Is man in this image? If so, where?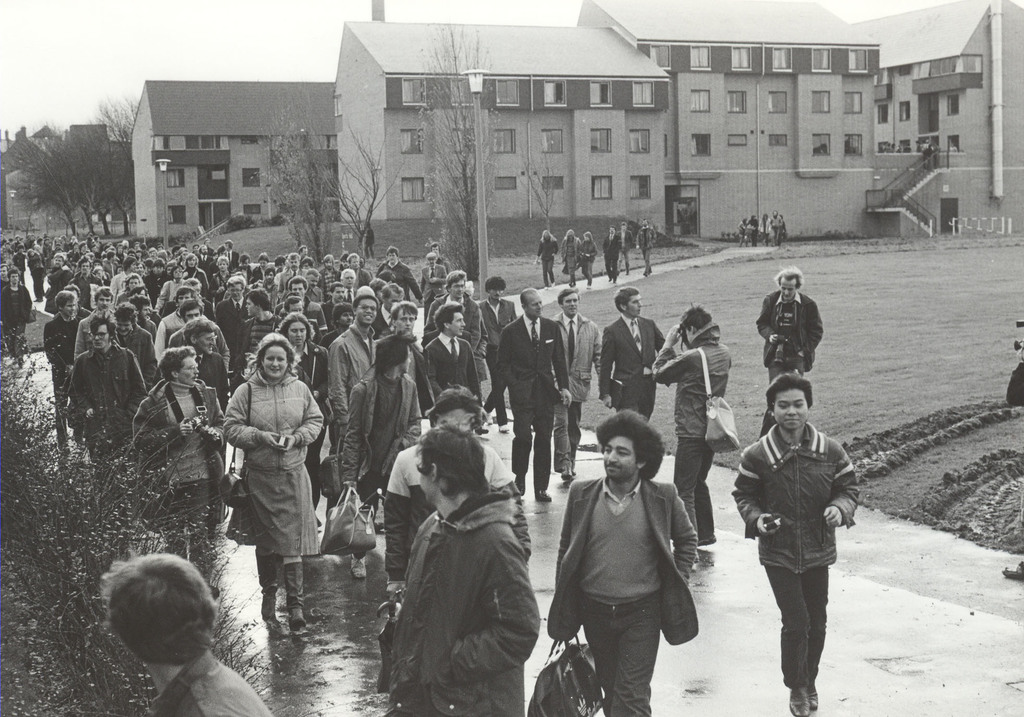
Yes, at 744 372 864 695.
